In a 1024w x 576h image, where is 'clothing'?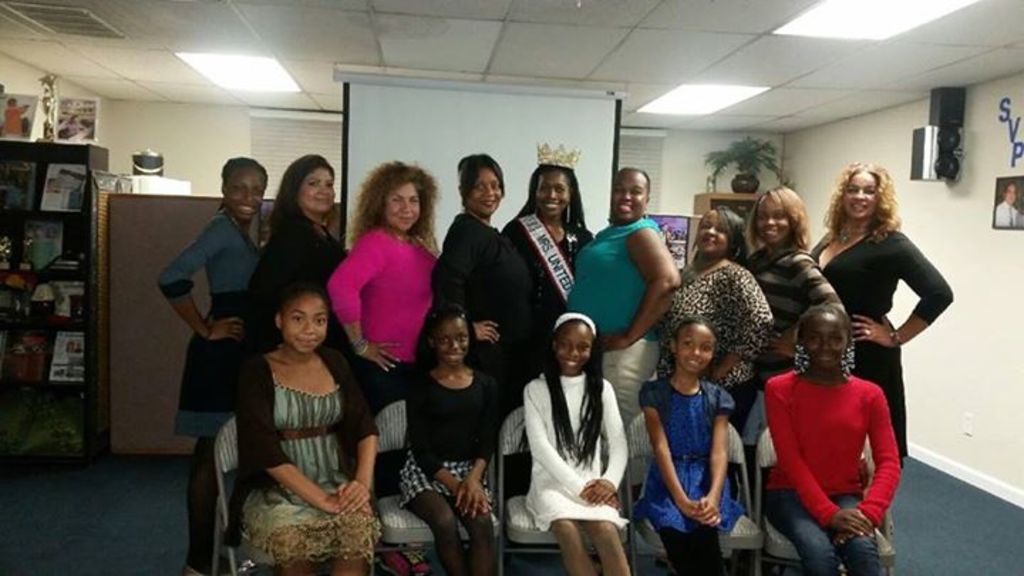
rect(319, 215, 445, 384).
